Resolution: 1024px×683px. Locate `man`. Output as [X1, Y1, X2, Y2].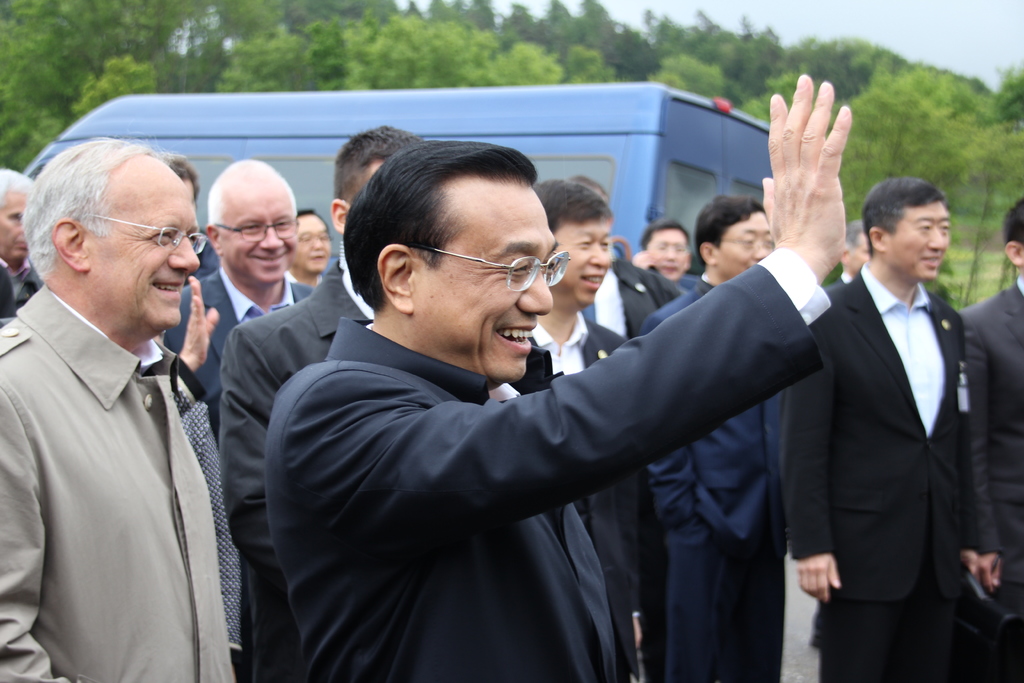
[294, 208, 320, 298].
